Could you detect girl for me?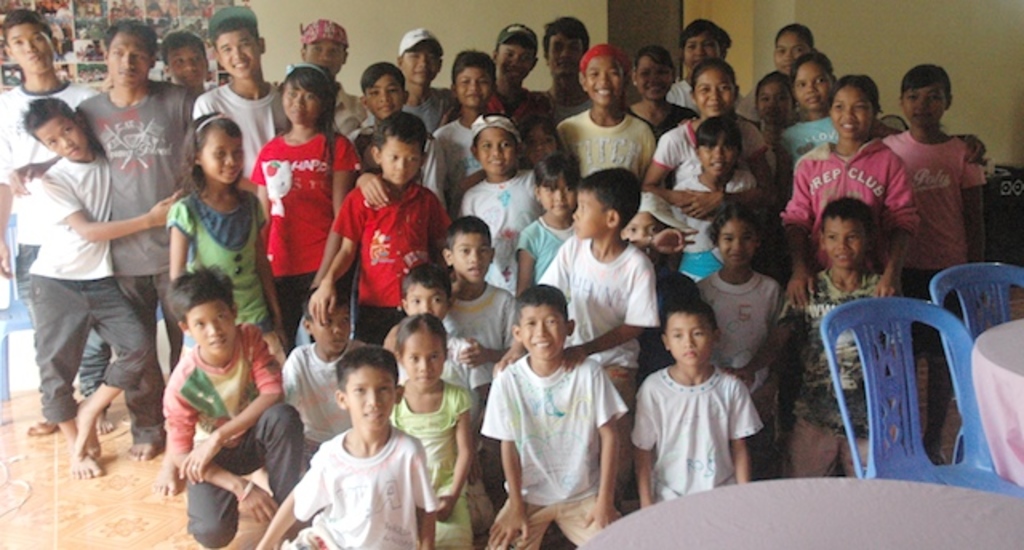
Detection result: (170,104,286,366).
